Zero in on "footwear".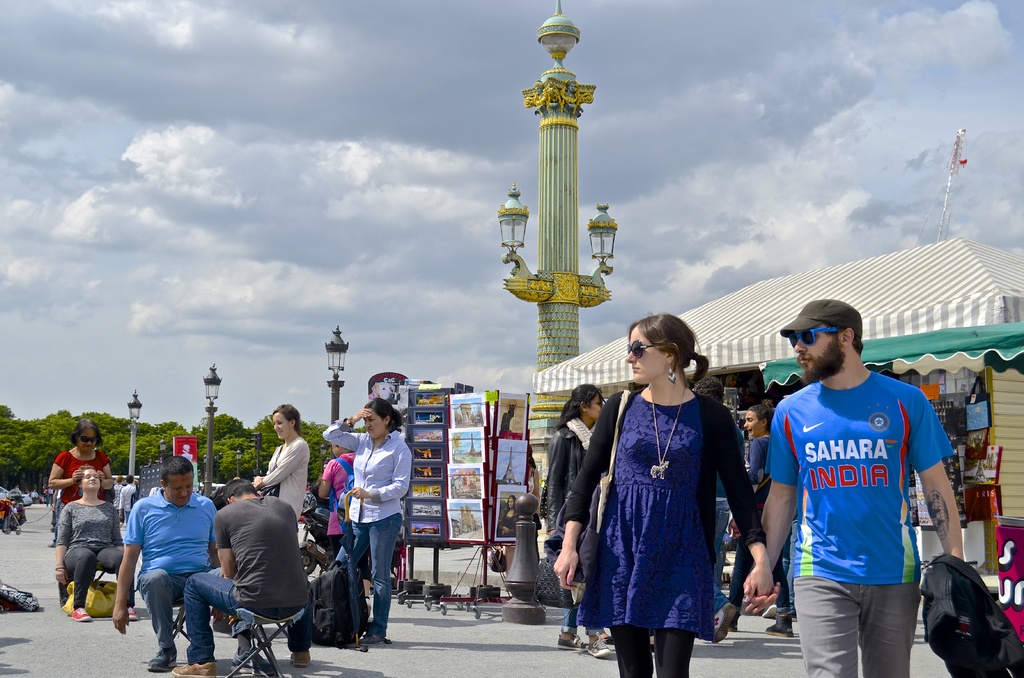
Zeroed in: l=290, t=652, r=307, b=667.
